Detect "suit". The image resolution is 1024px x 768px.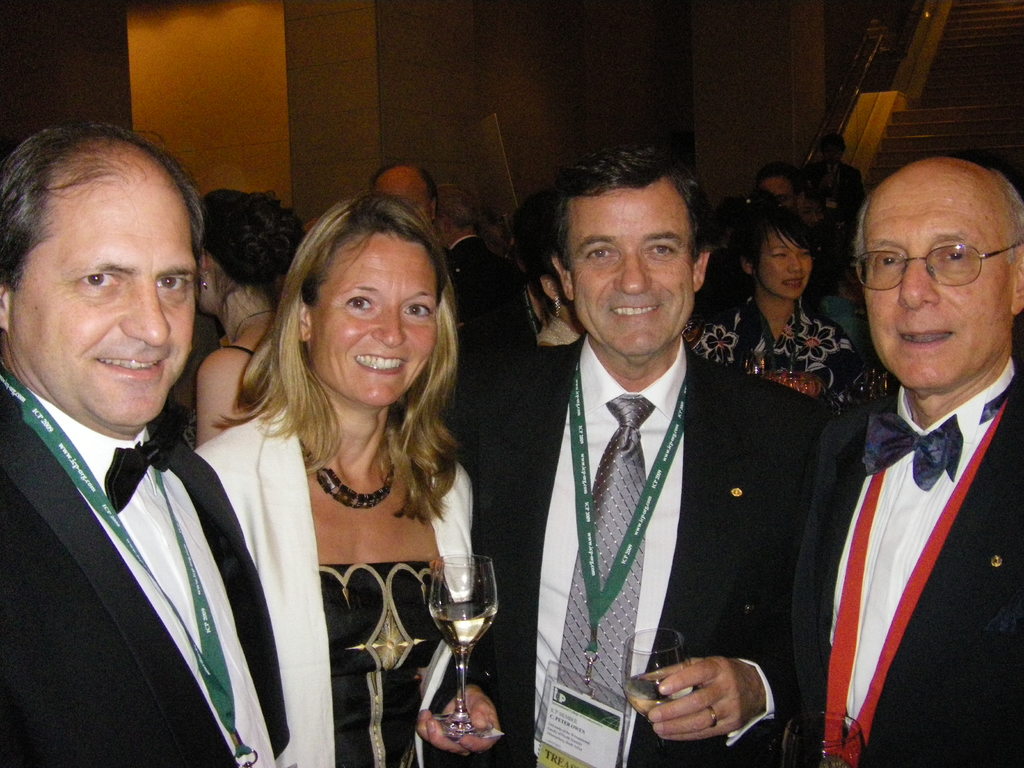
bbox=[0, 238, 283, 766].
